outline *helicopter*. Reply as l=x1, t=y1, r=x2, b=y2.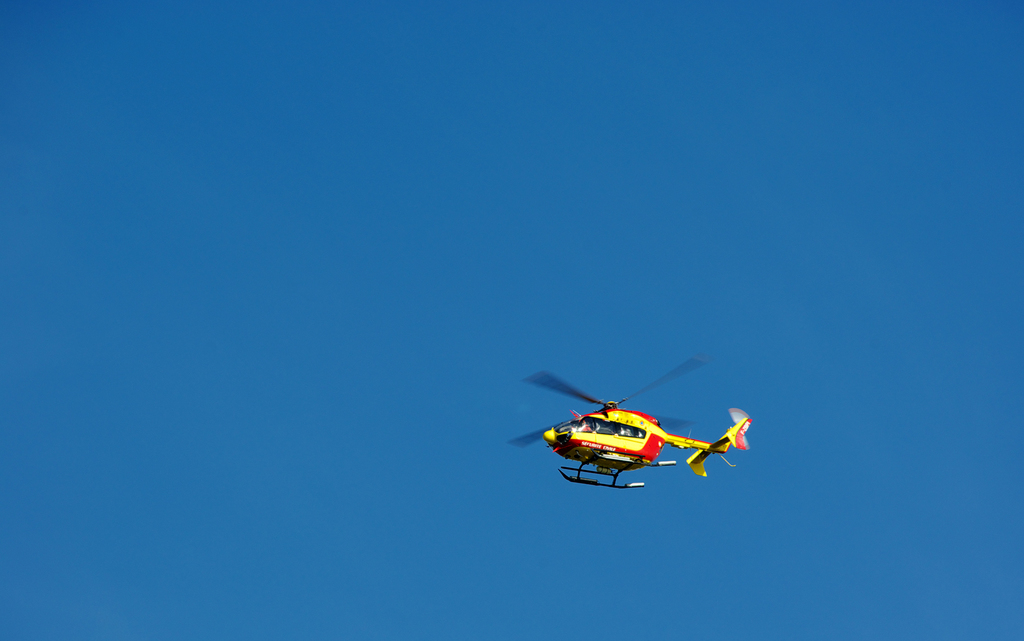
l=502, t=356, r=751, b=491.
